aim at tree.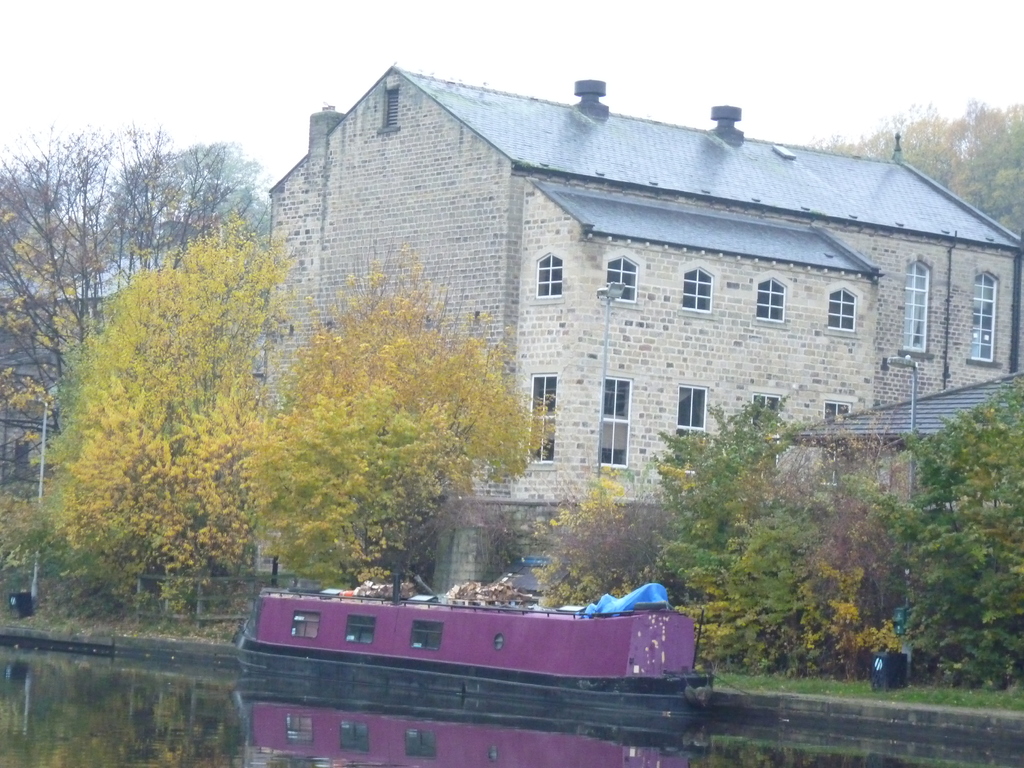
Aimed at 805,458,897,700.
